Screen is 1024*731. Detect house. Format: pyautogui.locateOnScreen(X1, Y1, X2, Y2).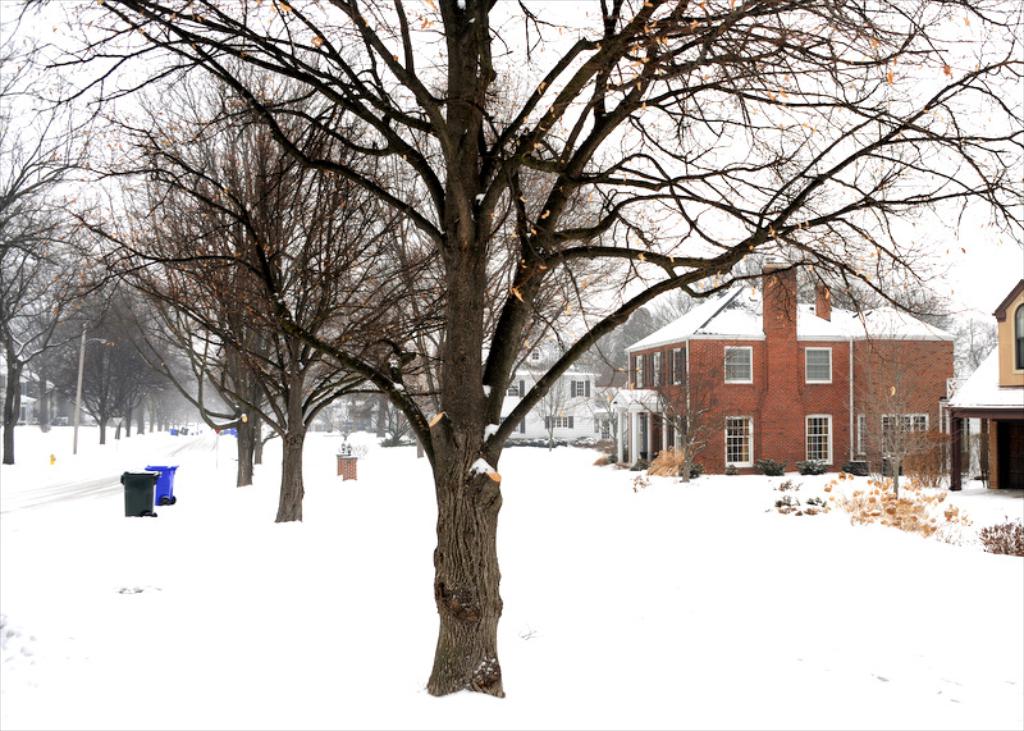
pyautogui.locateOnScreen(959, 266, 1023, 492).
